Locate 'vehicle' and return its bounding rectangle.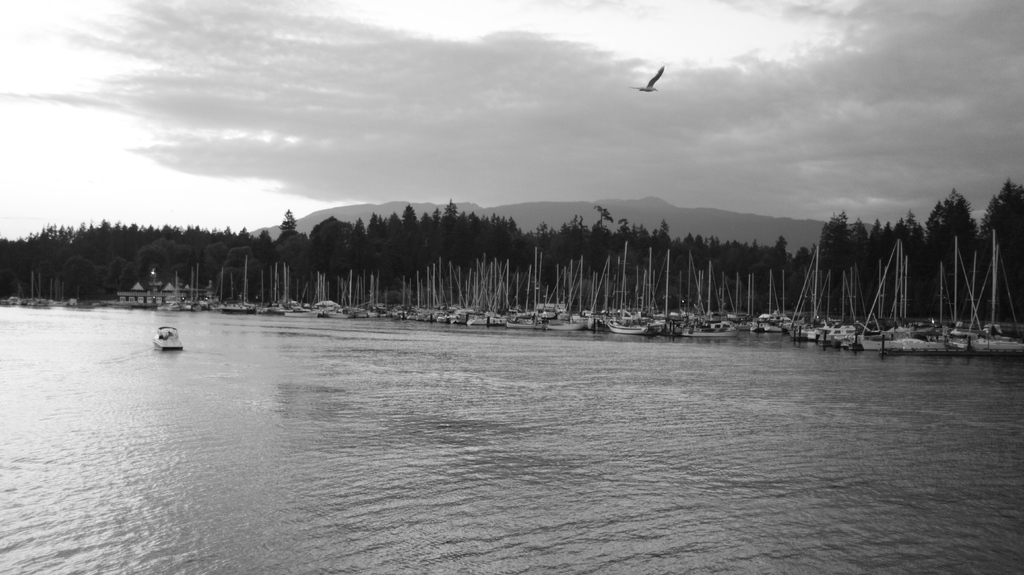
(152,325,187,355).
